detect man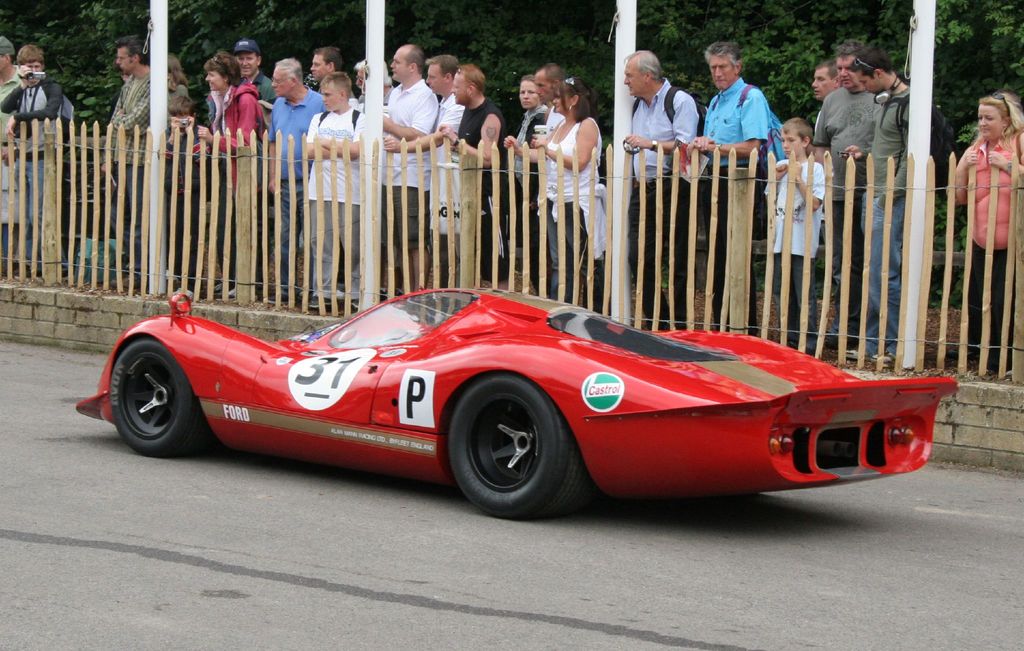
362, 33, 403, 125
